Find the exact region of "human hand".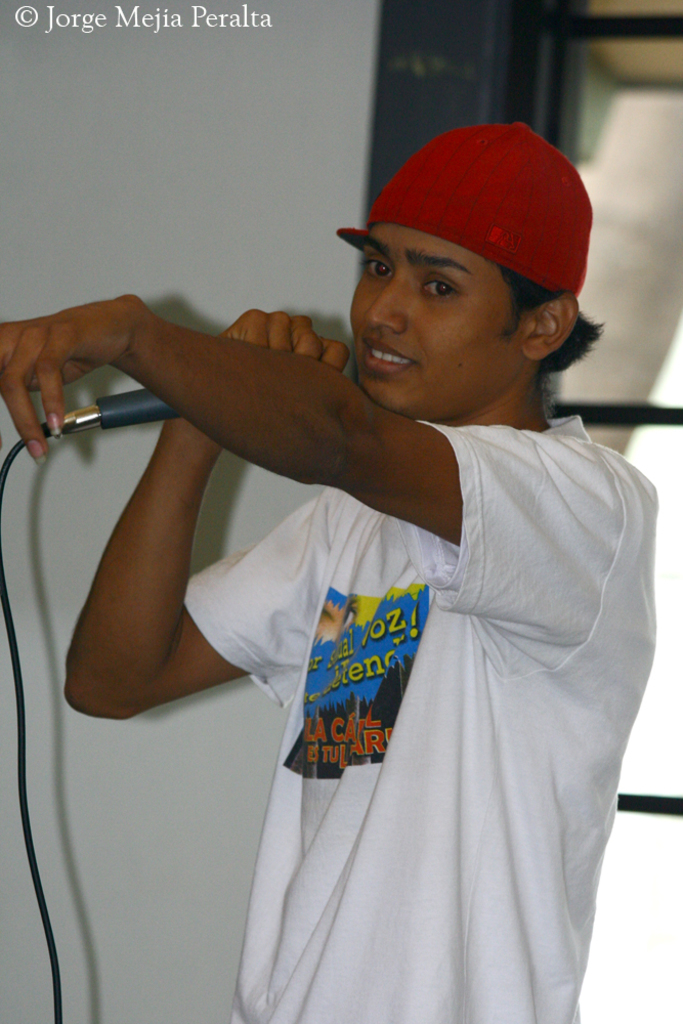
Exact region: (x1=0, y1=292, x2=142, y2=467).
